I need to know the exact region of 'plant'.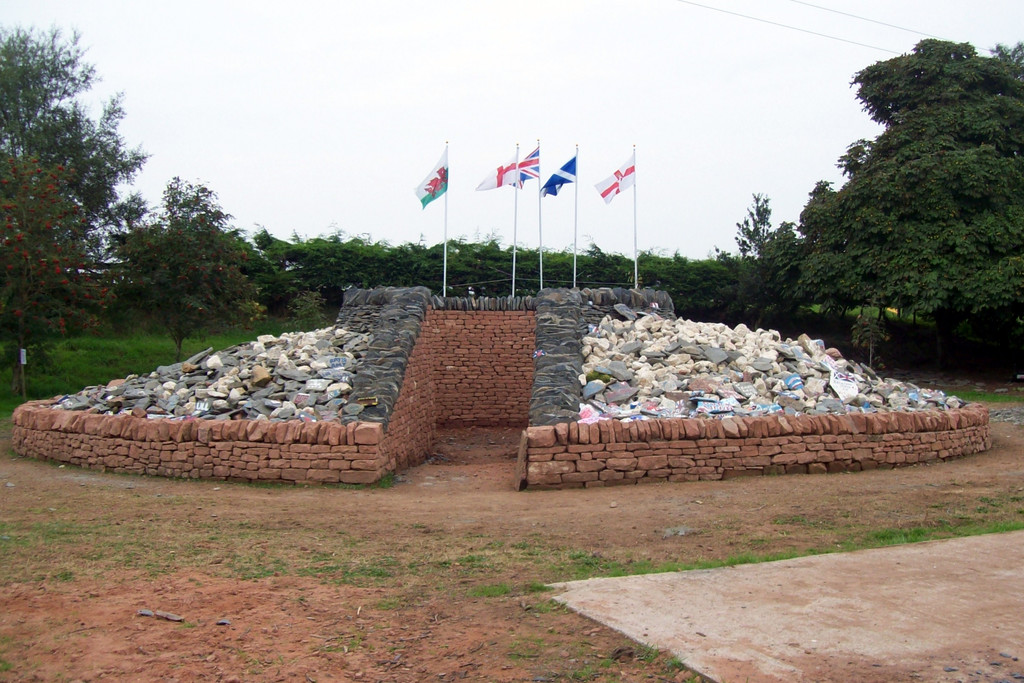
Region: {"left": 458, "top": 550, "right": 484, "bottom": 563}.
